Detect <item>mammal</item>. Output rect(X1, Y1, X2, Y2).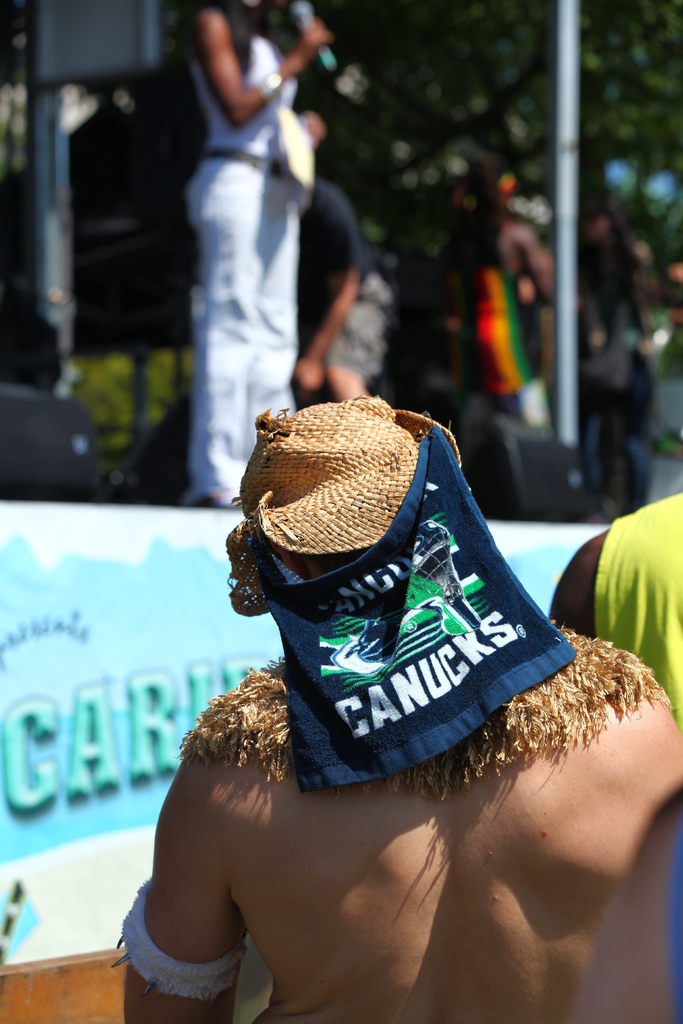
rect(568, 192, 659, 507).
